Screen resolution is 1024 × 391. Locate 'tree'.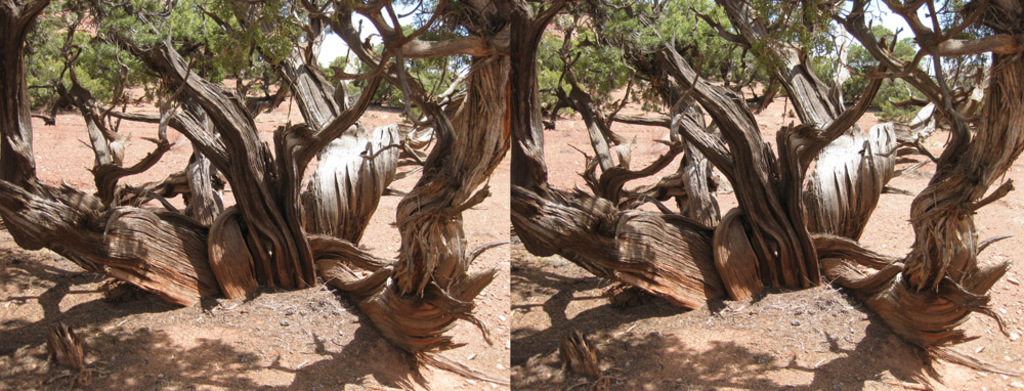
l=0, t=0, r=514, b=380.
